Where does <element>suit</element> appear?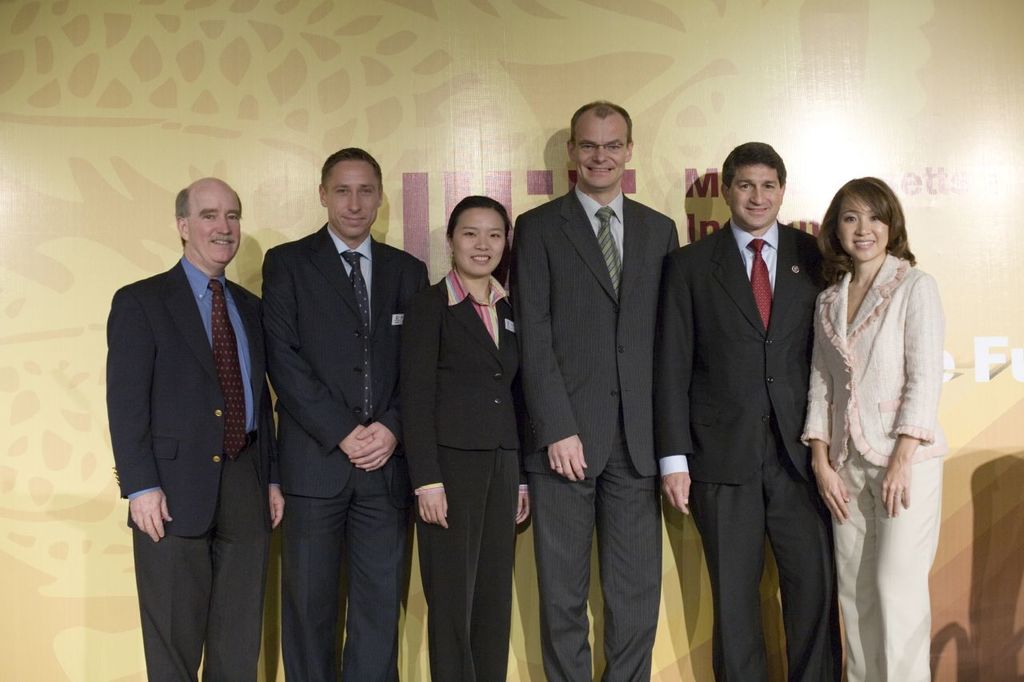
Appears at <bbox>510, 183, 680, 481</bbox>.
